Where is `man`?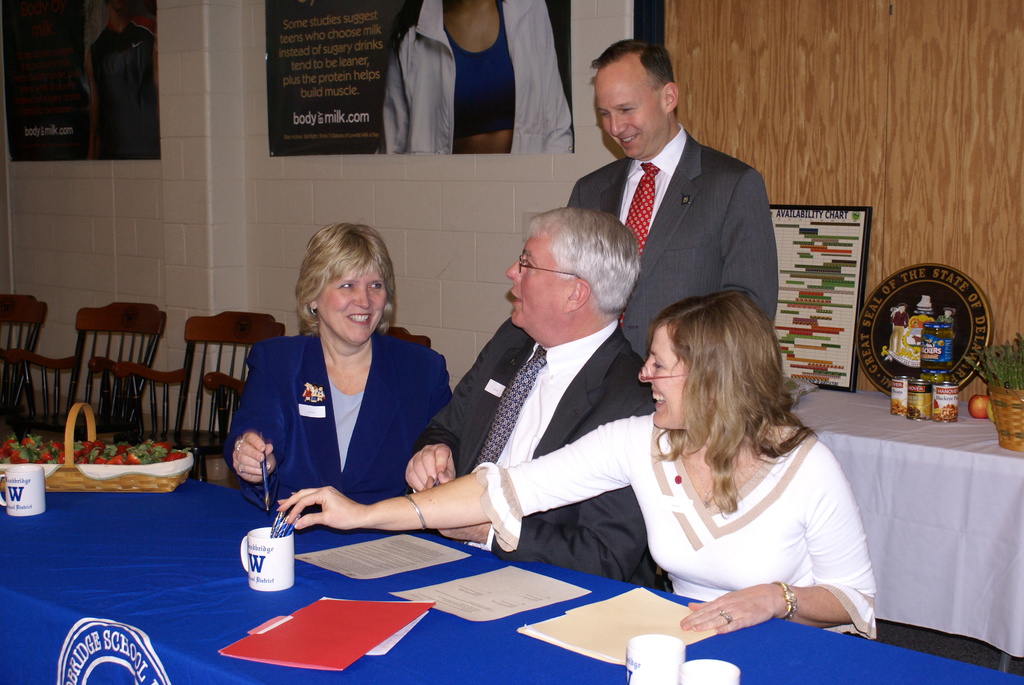
885,303,910,358.
